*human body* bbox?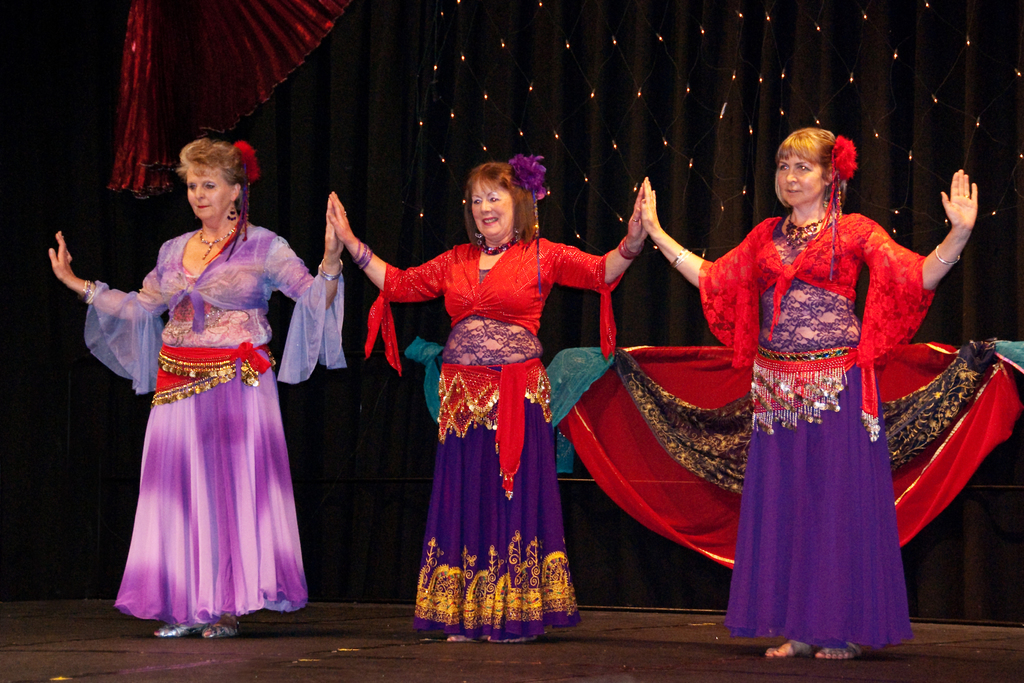
(73,130,314,594)
